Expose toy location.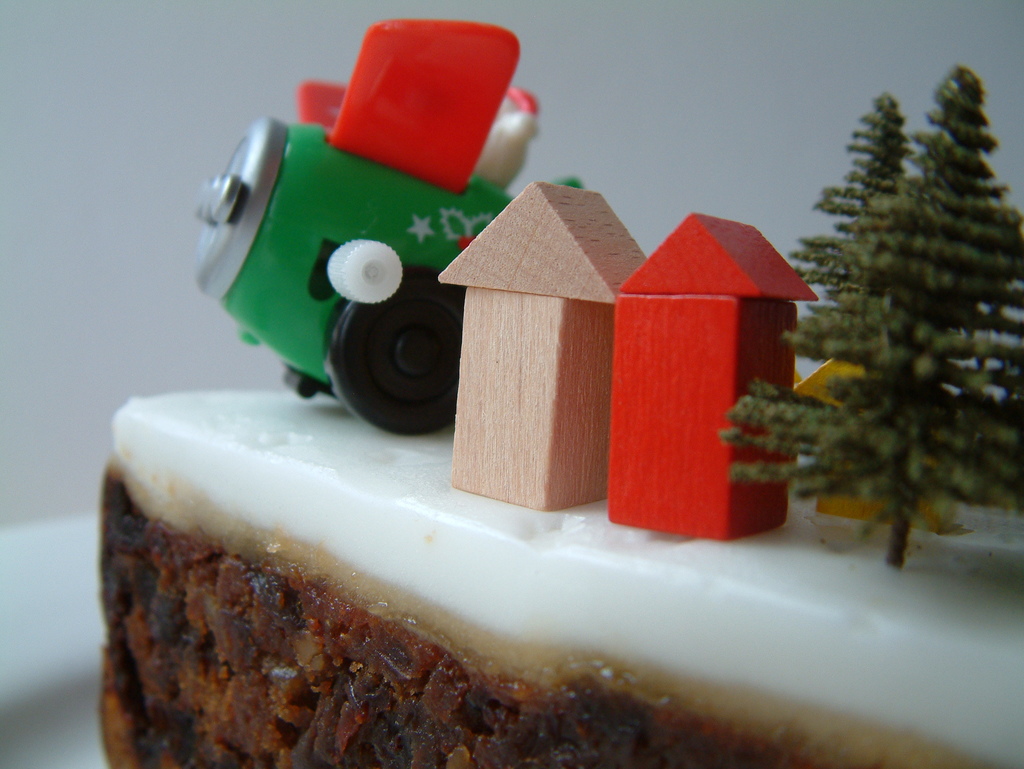
Exposed at bbox(607, 214, 817, 543).
